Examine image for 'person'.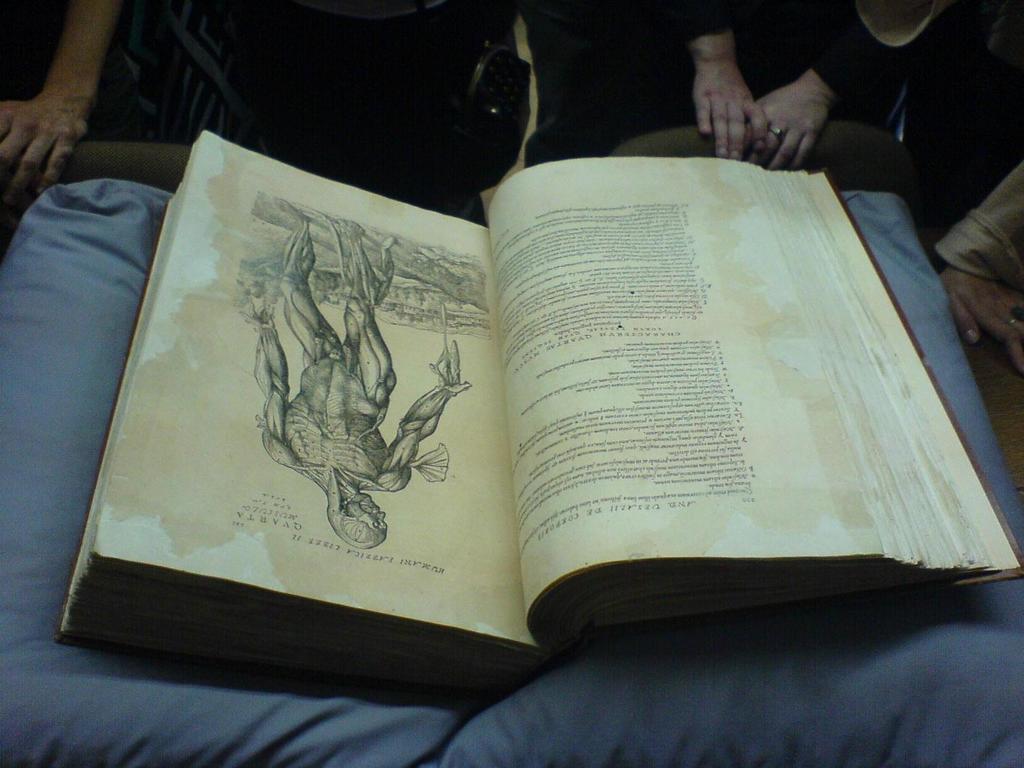
Examination result: bbox(511, 0, 611, 164).
